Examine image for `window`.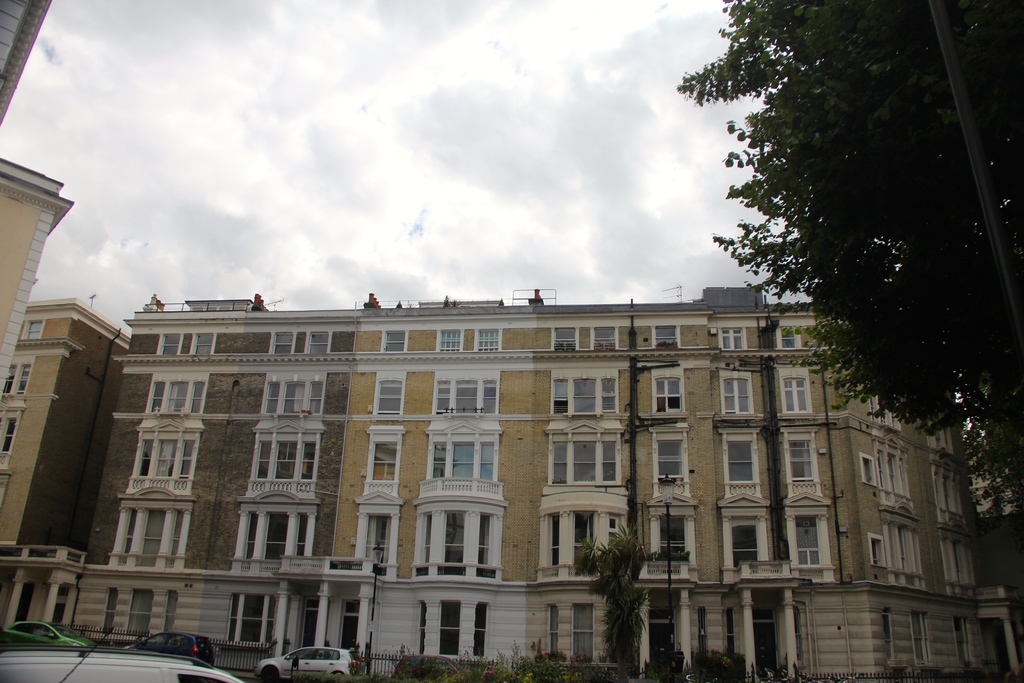
Examination result: box=[654, 440, 684, 481].
